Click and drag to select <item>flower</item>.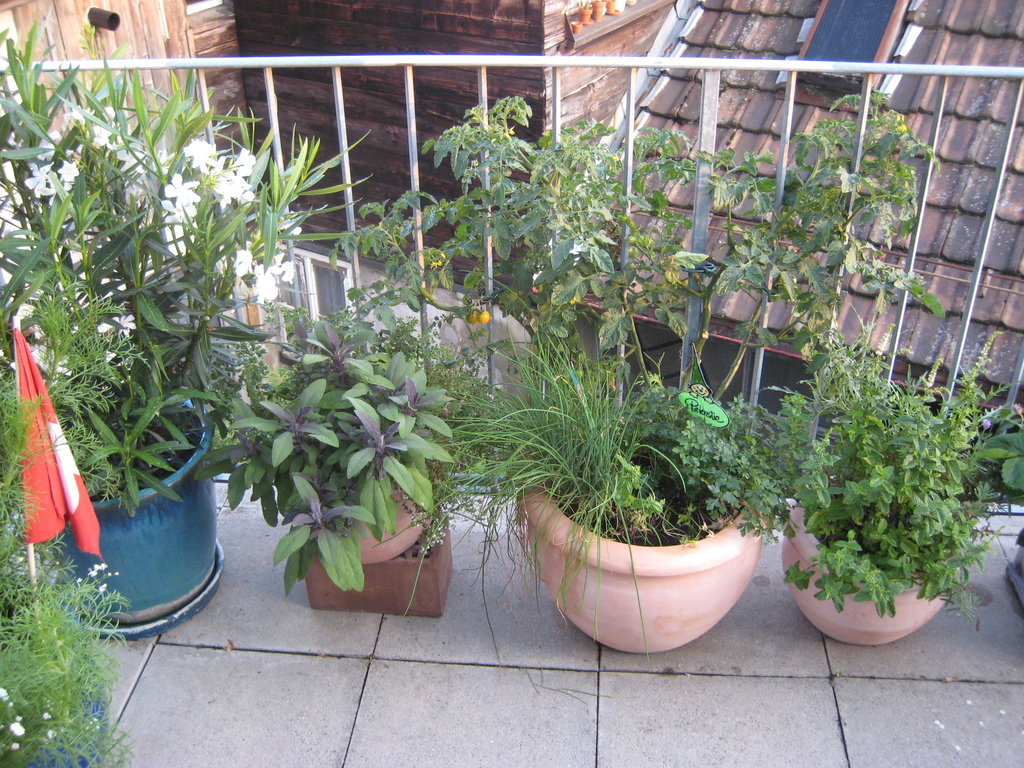
Selection: [left=8, top=723, right=25, bottom=739].
